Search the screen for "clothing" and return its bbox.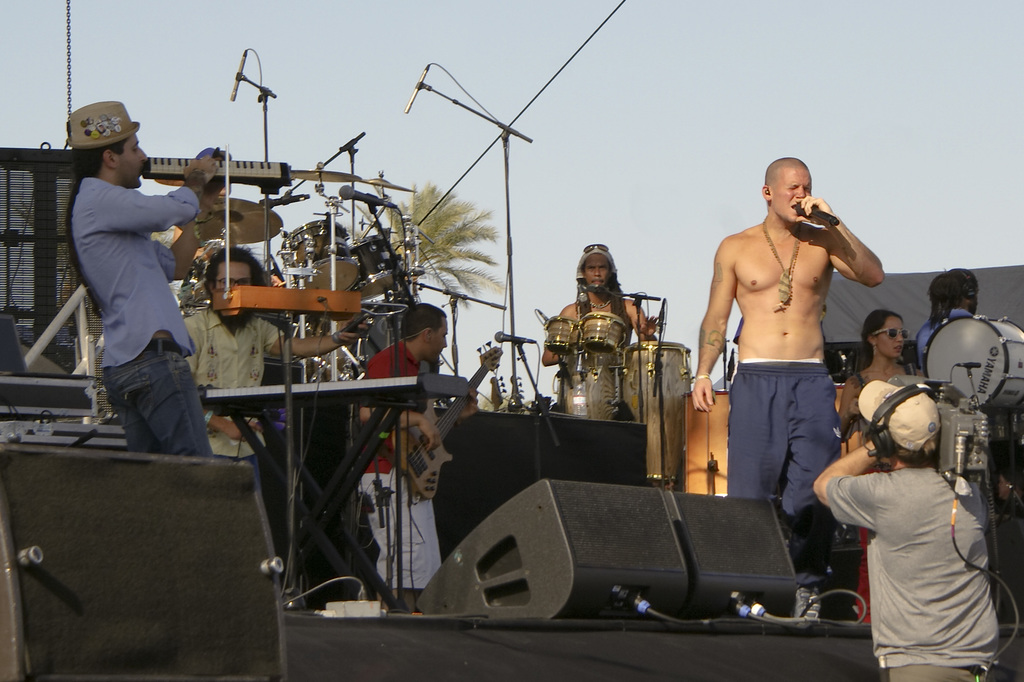
Found: 566 303 636 422.
